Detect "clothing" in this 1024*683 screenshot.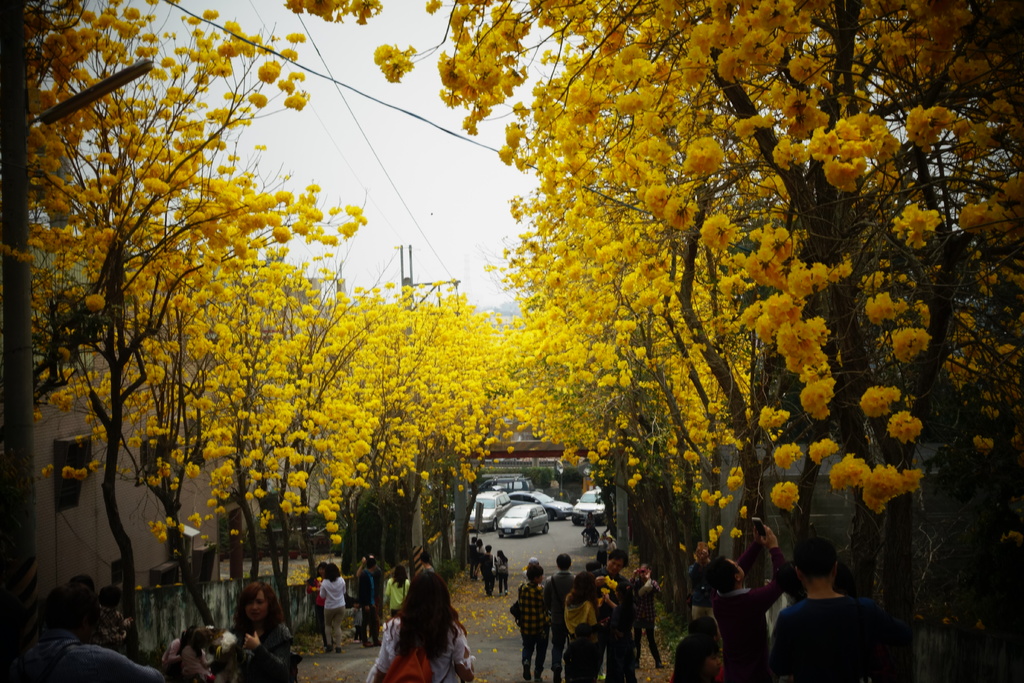
Detection: [632, 577, 666, 665].
